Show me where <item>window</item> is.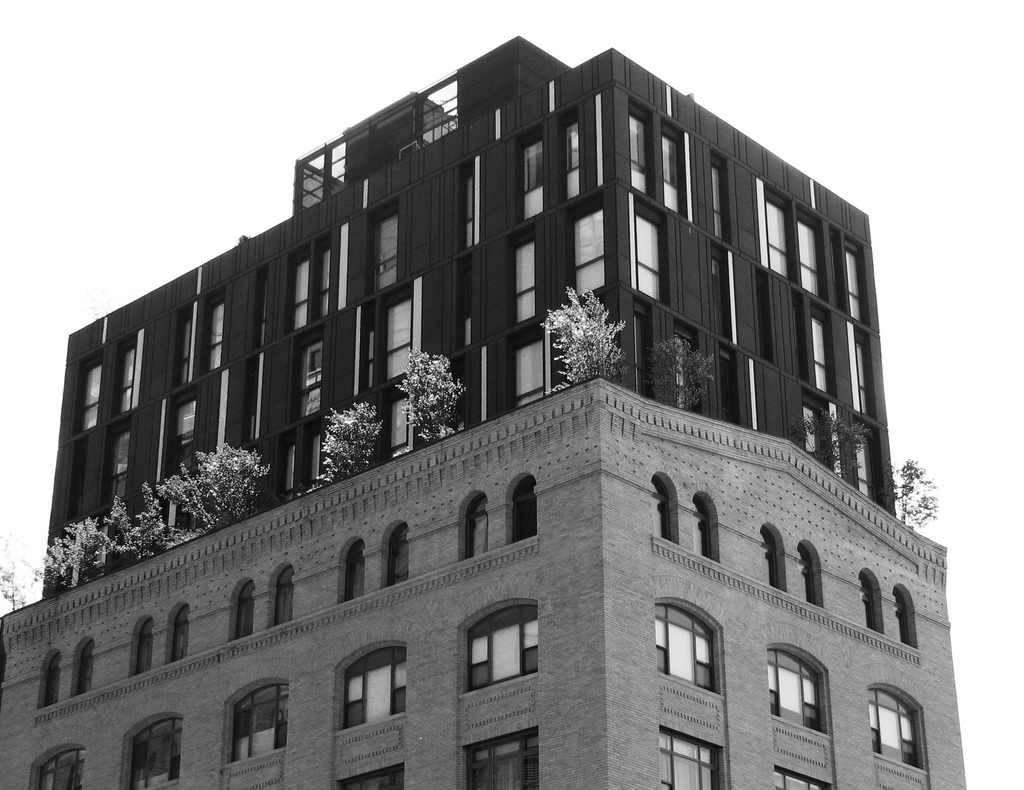
<item>window</item> is at select_region(753, 639, 835, 737).
